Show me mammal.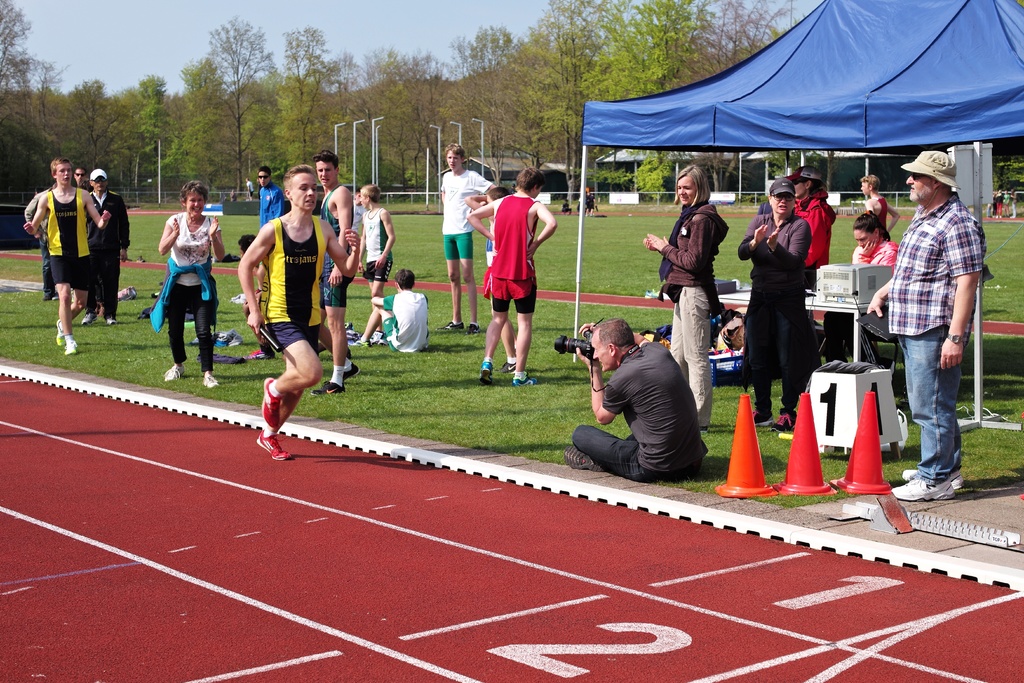
mammal is here: box(240, 164, 362, 462).
